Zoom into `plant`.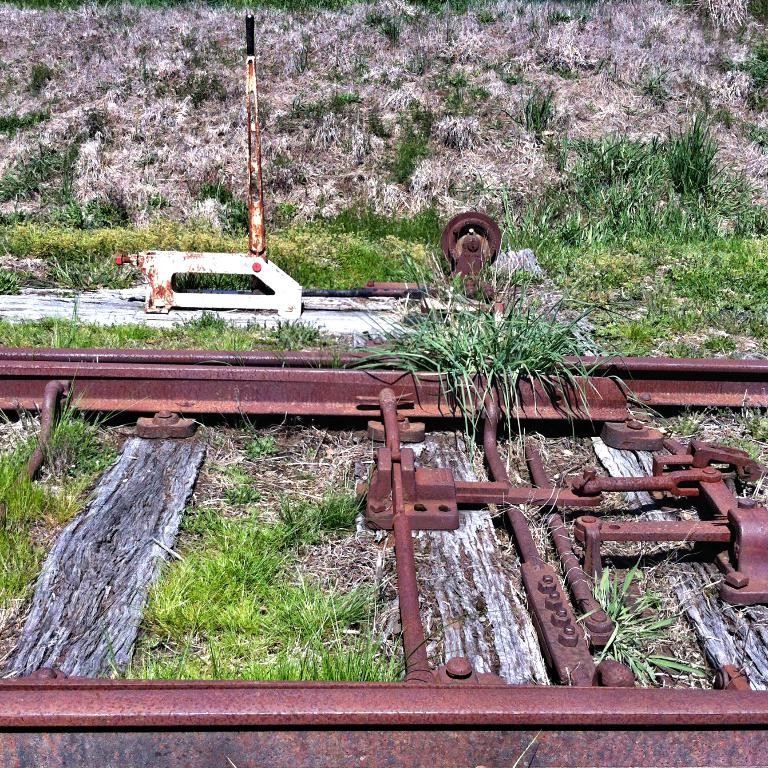
Zoom target: {"x1": 349, "y1": 242, "x2": 606, "y2": 465}.
